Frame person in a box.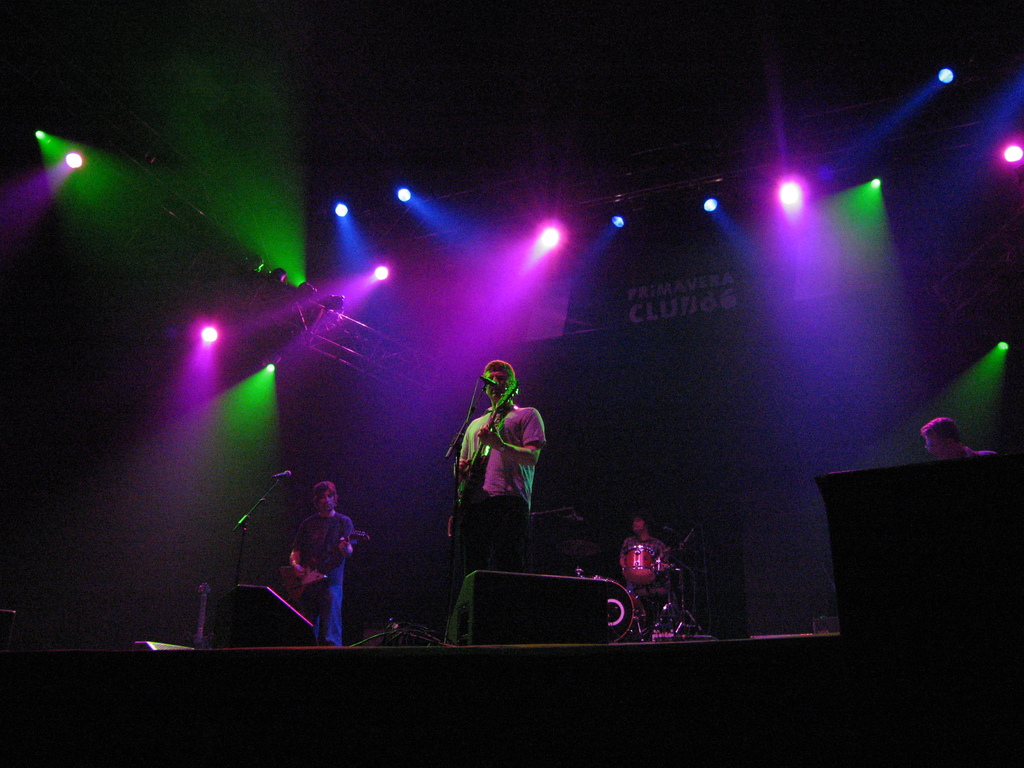
Rect(454, 364, 554, 520).
